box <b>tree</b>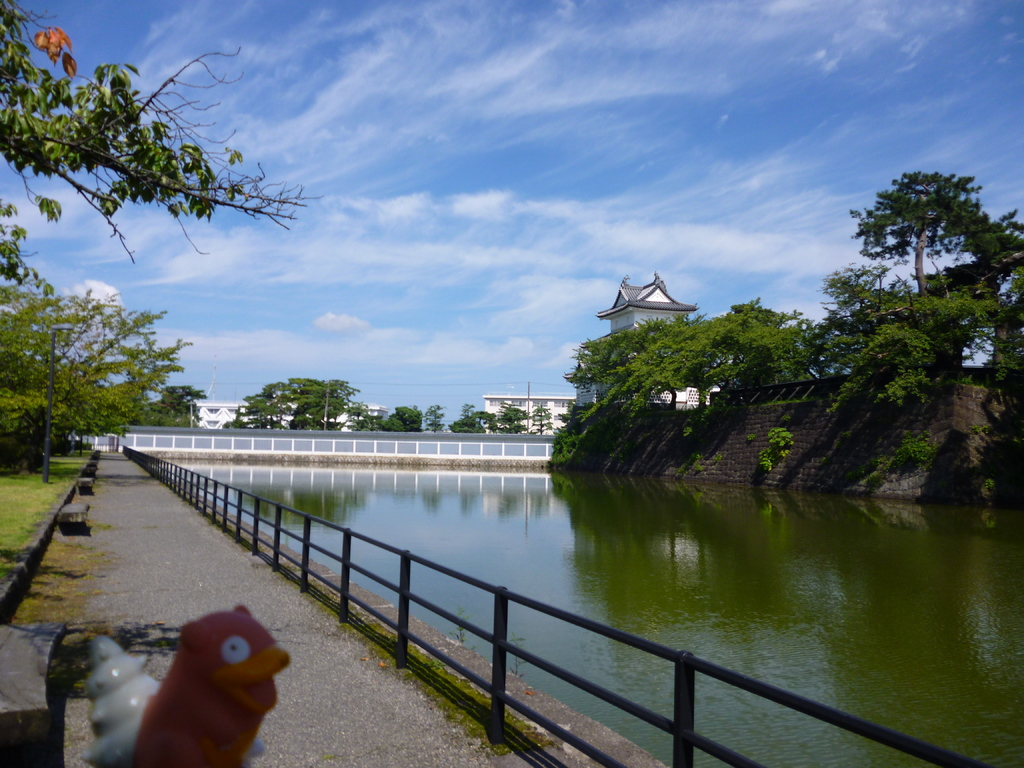
{"left": 230, "top": 376, "right": 353, "bottom": 427}
